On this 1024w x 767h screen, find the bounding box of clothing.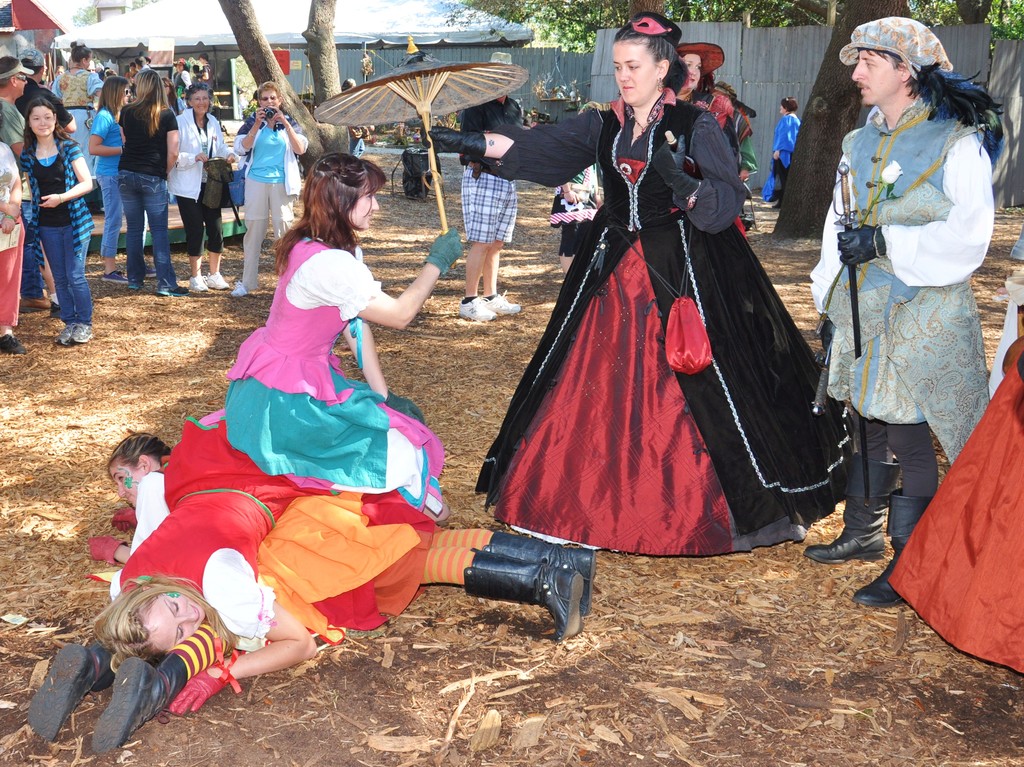
Bounding box: <region>759, 115, 800, 203</region>.
